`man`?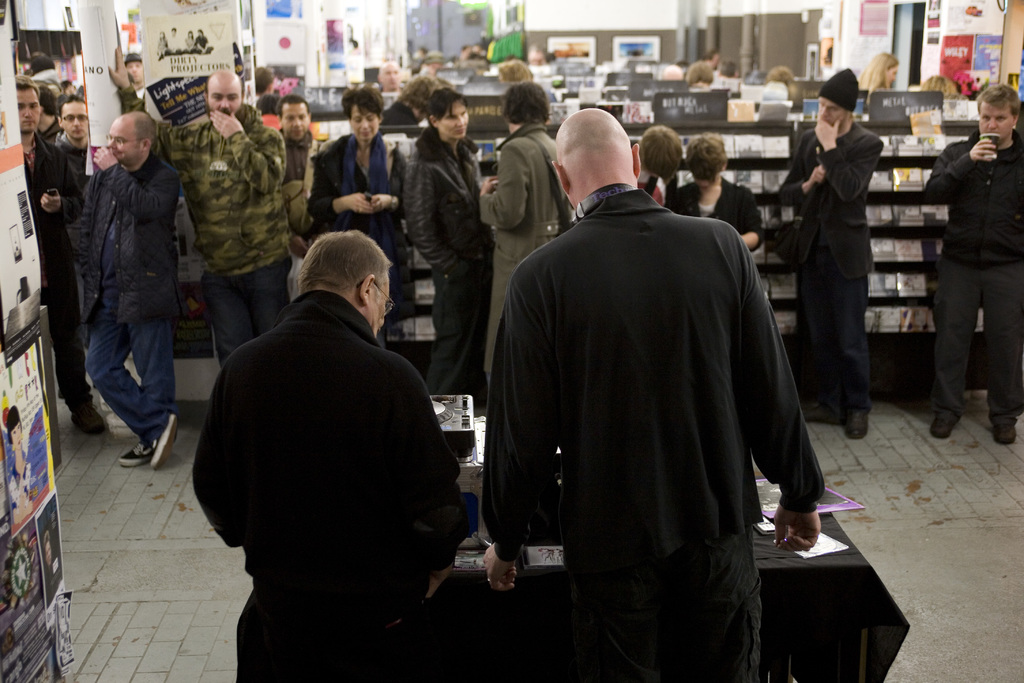
l=121, t=49, r=143, b=97
